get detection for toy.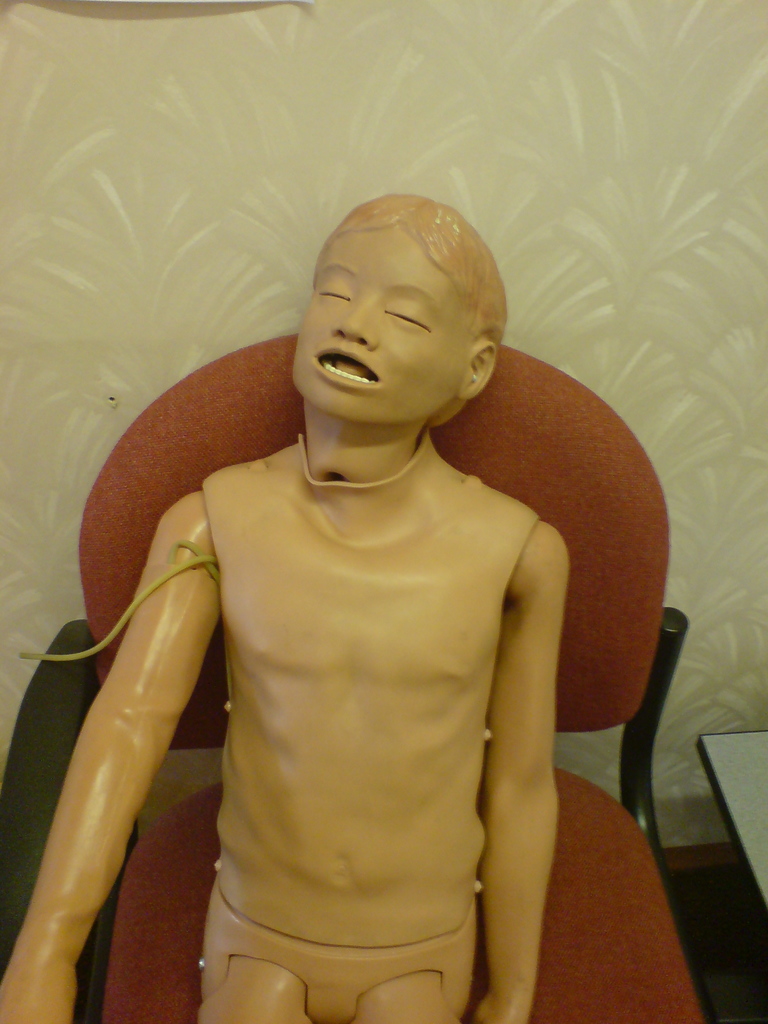
Detection: 0,193,573,1023.
